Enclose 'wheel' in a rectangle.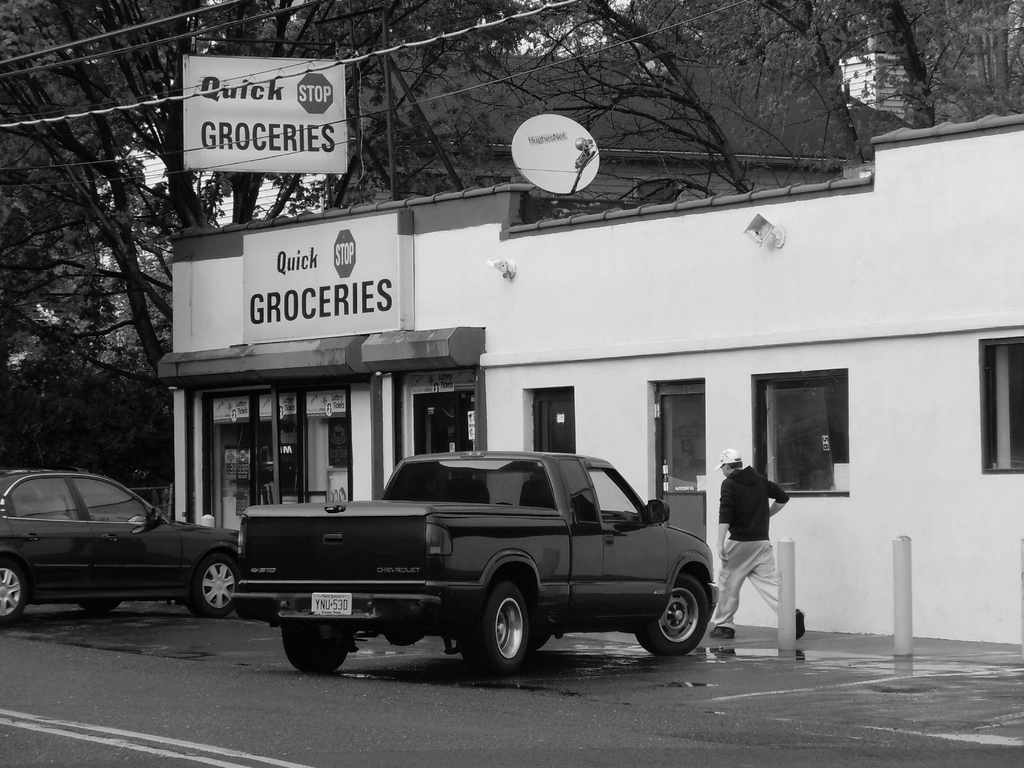
463 588 544 682.
